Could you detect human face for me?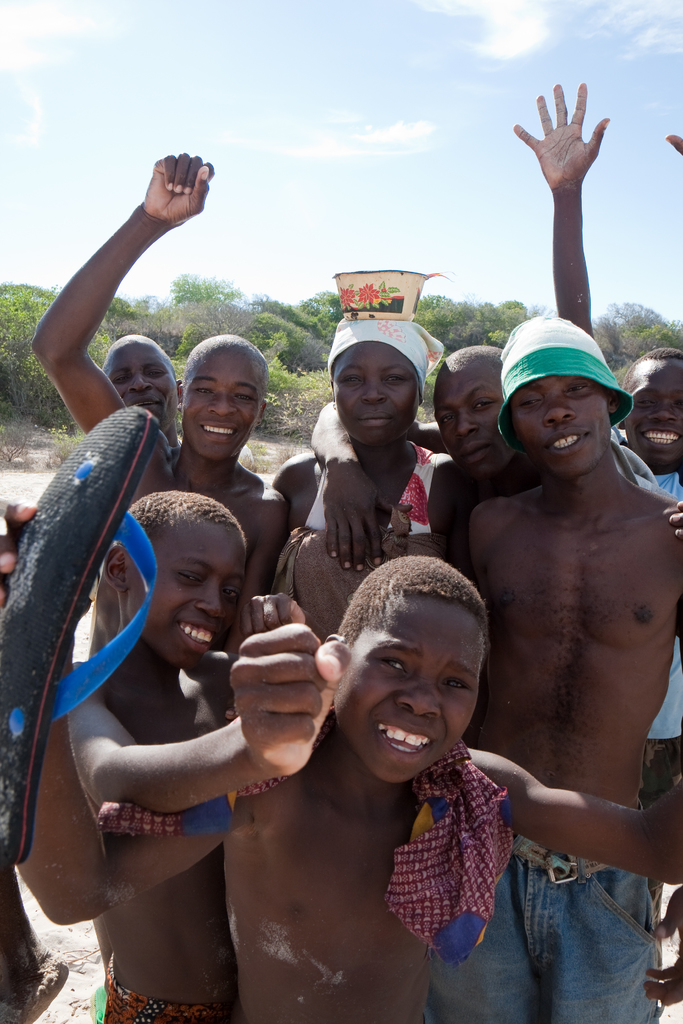
Detection result: box=[325, 335, 434, 456].
